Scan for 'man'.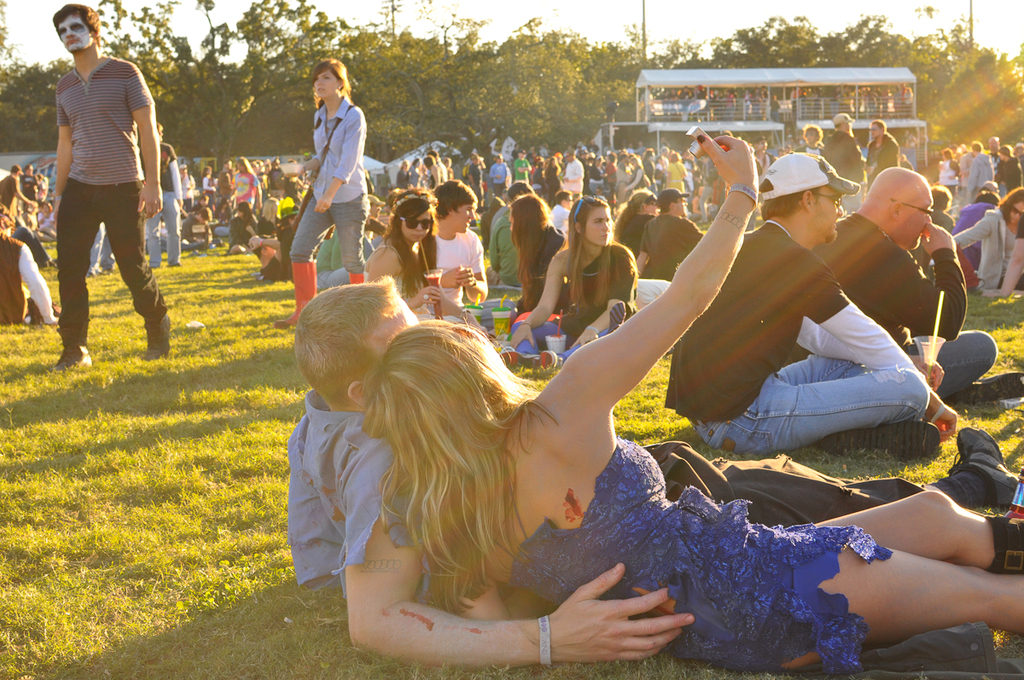
Scan result: crop(428, 183, 500, 329).
